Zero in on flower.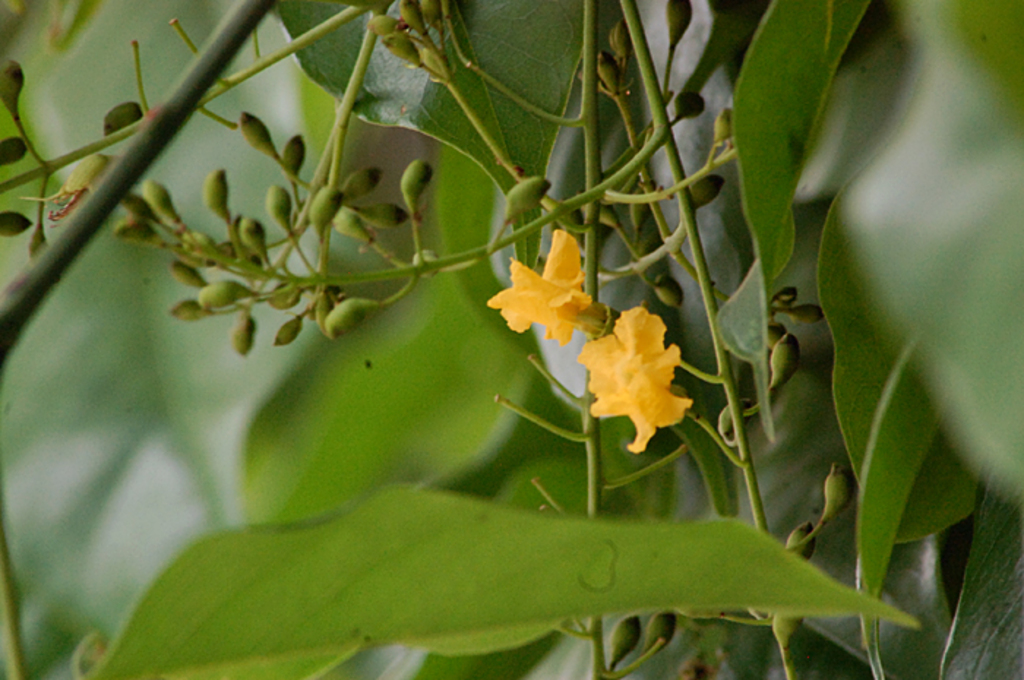
Zeroed in: locate(628, 180, 651, 231).
